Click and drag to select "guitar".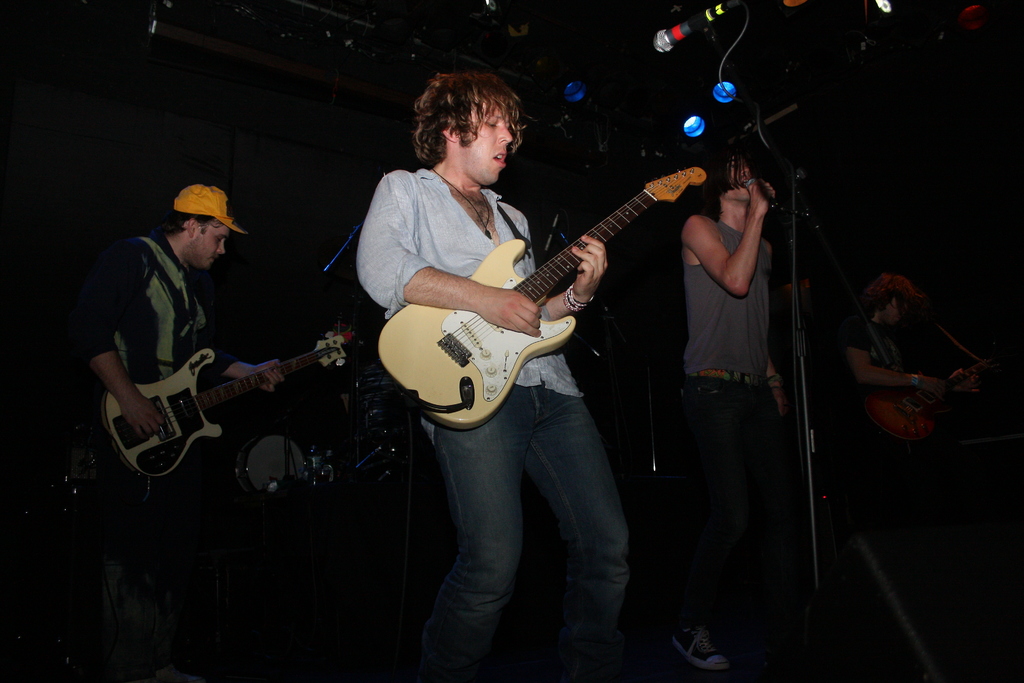
Selection: pyautogui.locateOnScreen(86, 322, 345, 491).
